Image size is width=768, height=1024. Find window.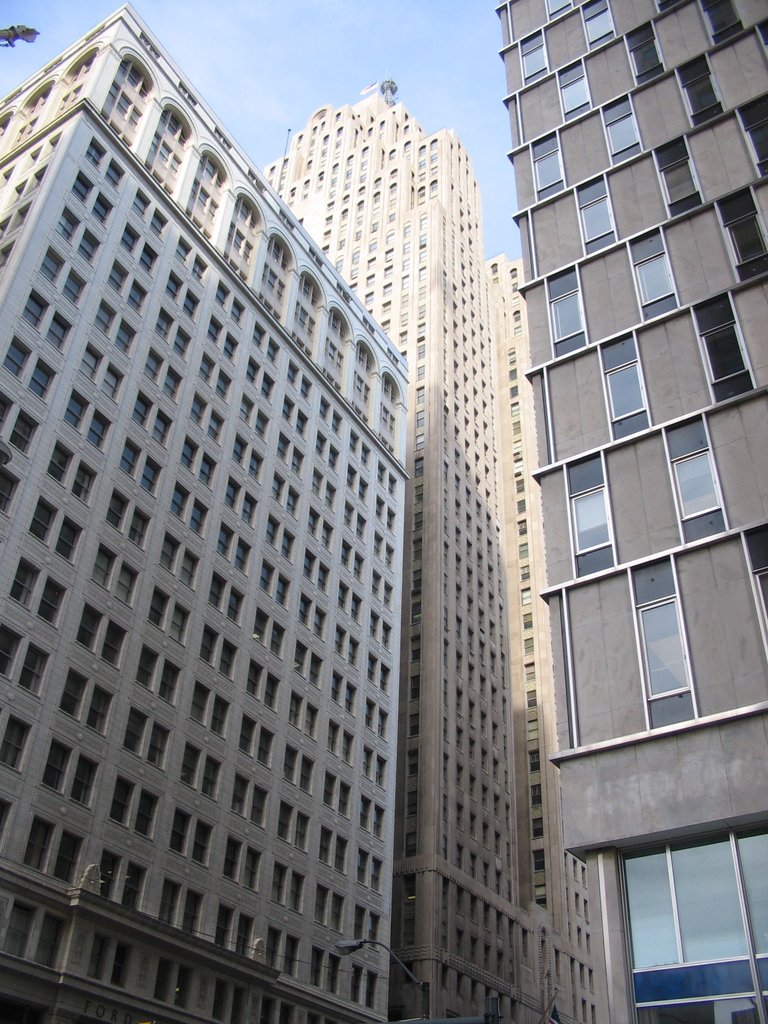
pyautogui.locateOnScreen(193, 818, 214, 869).
